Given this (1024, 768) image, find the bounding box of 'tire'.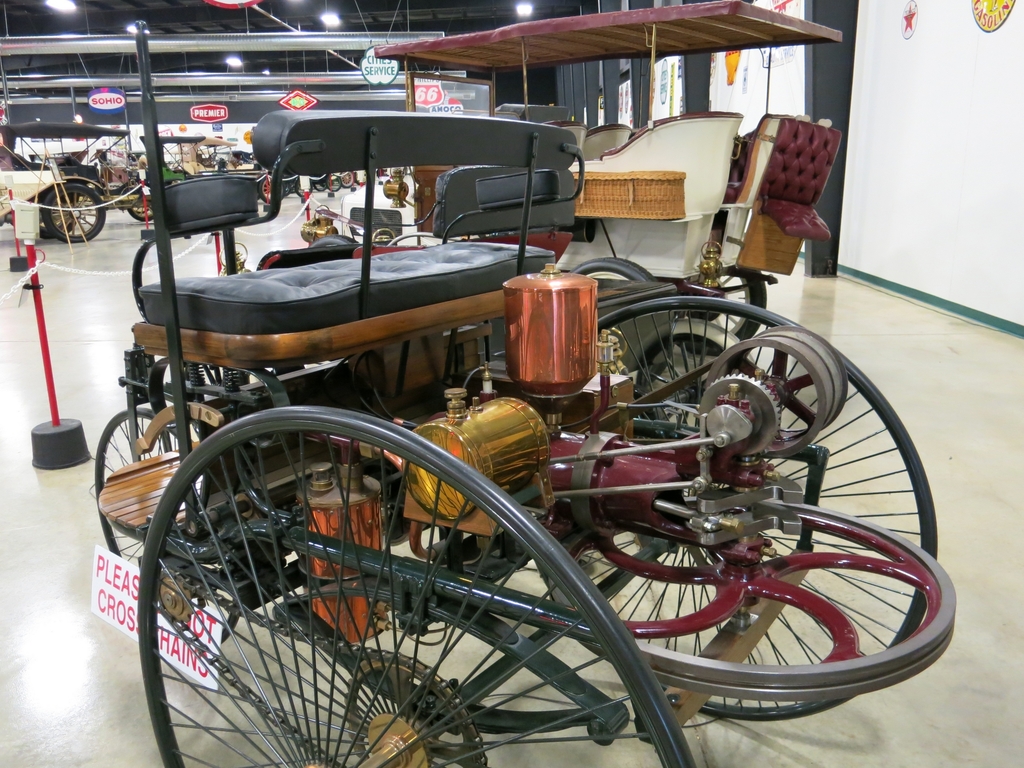
bbox=(258, 172, 287, 202).
